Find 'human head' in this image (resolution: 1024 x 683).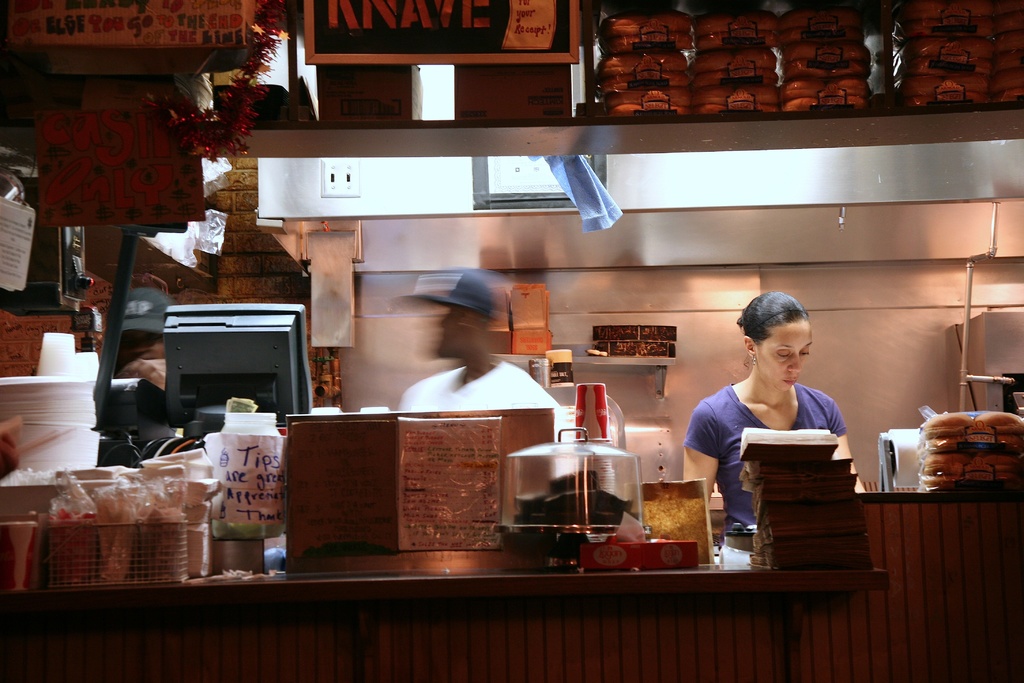
(x1=122, y1=289, x2=173, y2=357).
